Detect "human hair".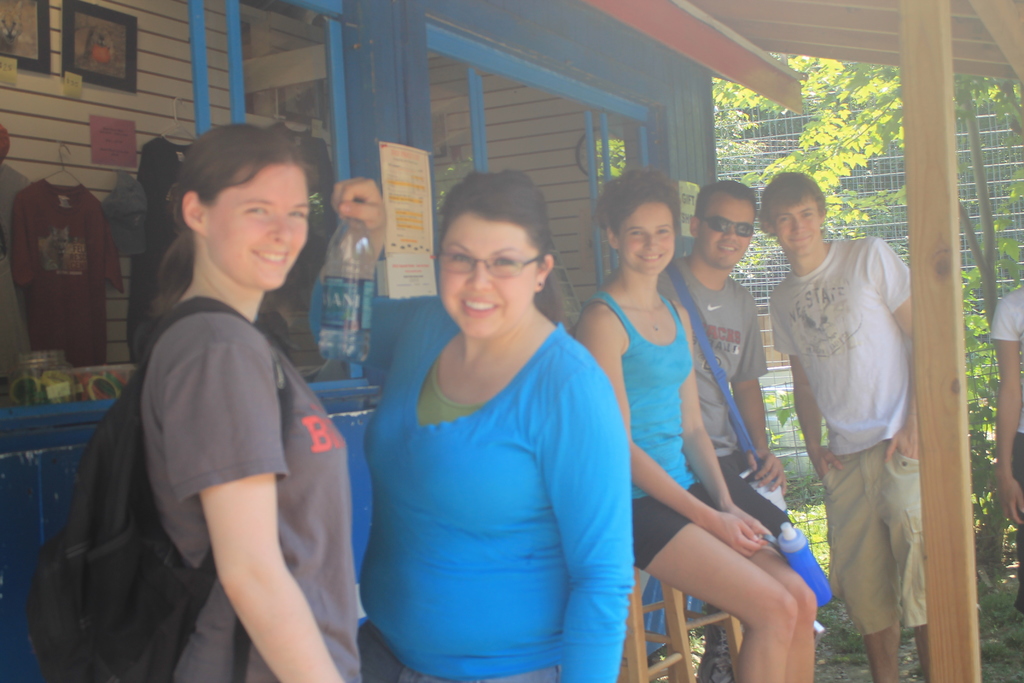
Detected at bbox(762, 173, 826, 237).
